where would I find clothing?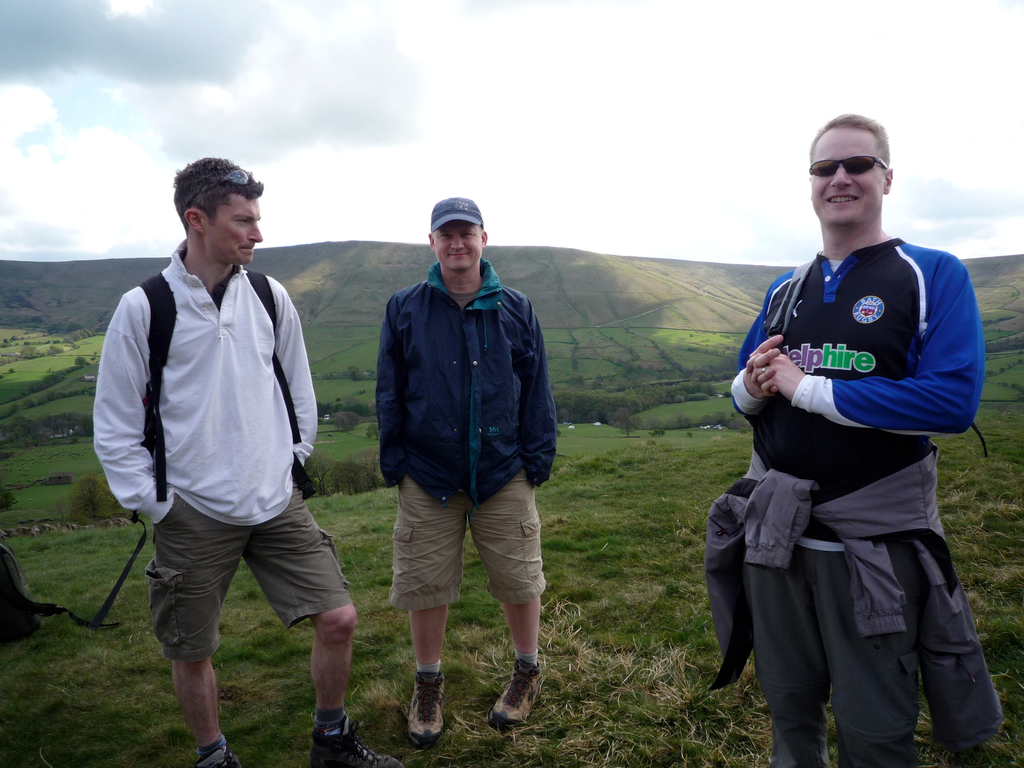
At Rect(93, 254, 385, 647).
